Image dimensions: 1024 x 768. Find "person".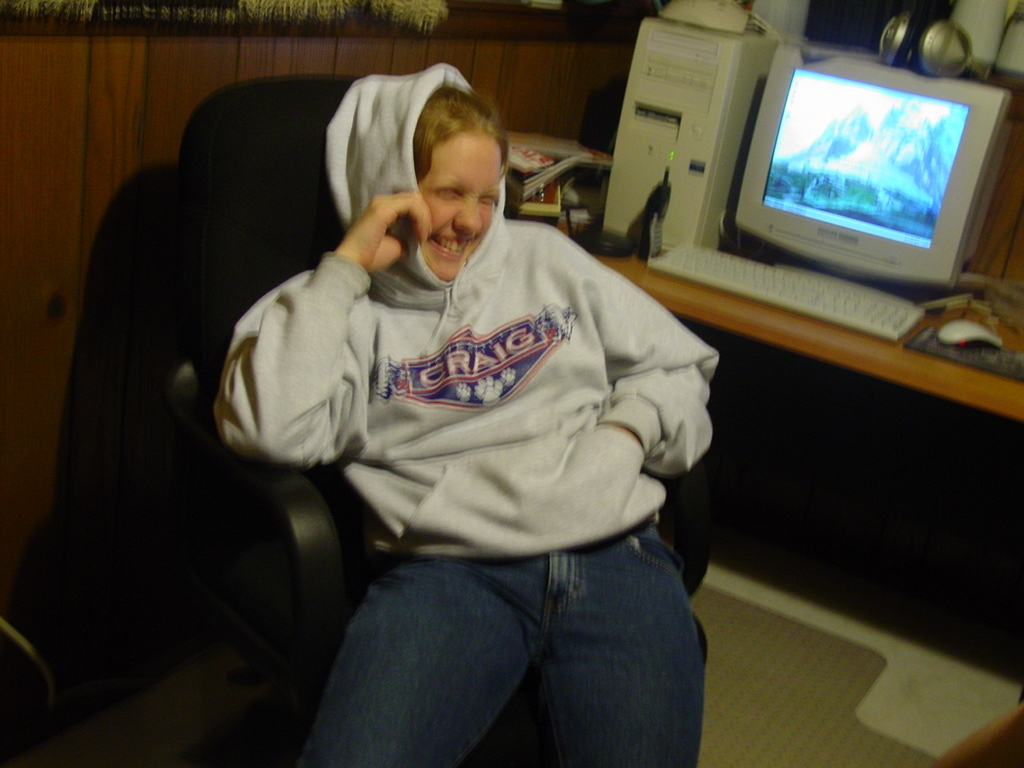
bbox(198, 48, 710, 738).
